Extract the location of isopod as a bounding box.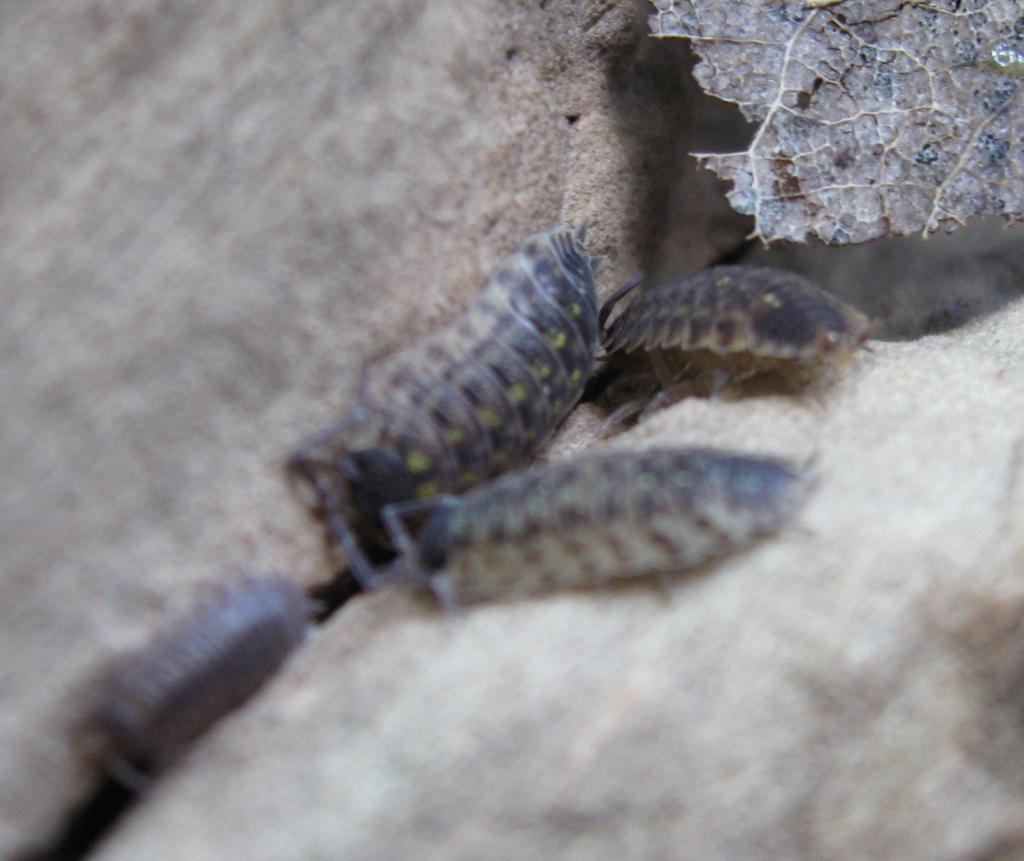
<box>412,437,807,612</box>.
